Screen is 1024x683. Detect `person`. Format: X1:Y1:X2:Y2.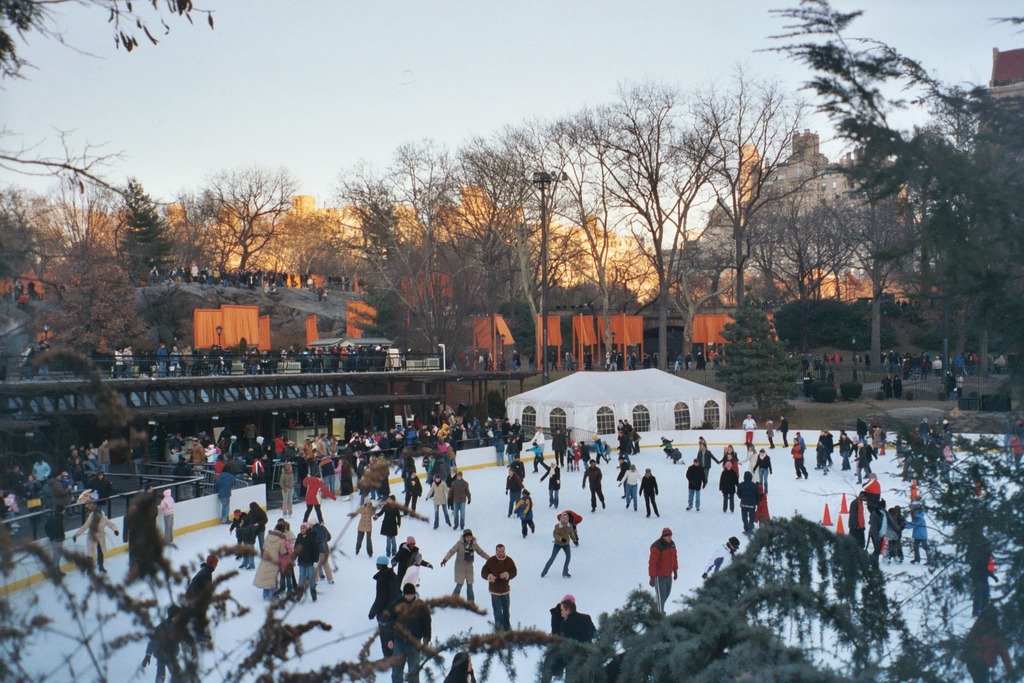
863:474:879:498.
